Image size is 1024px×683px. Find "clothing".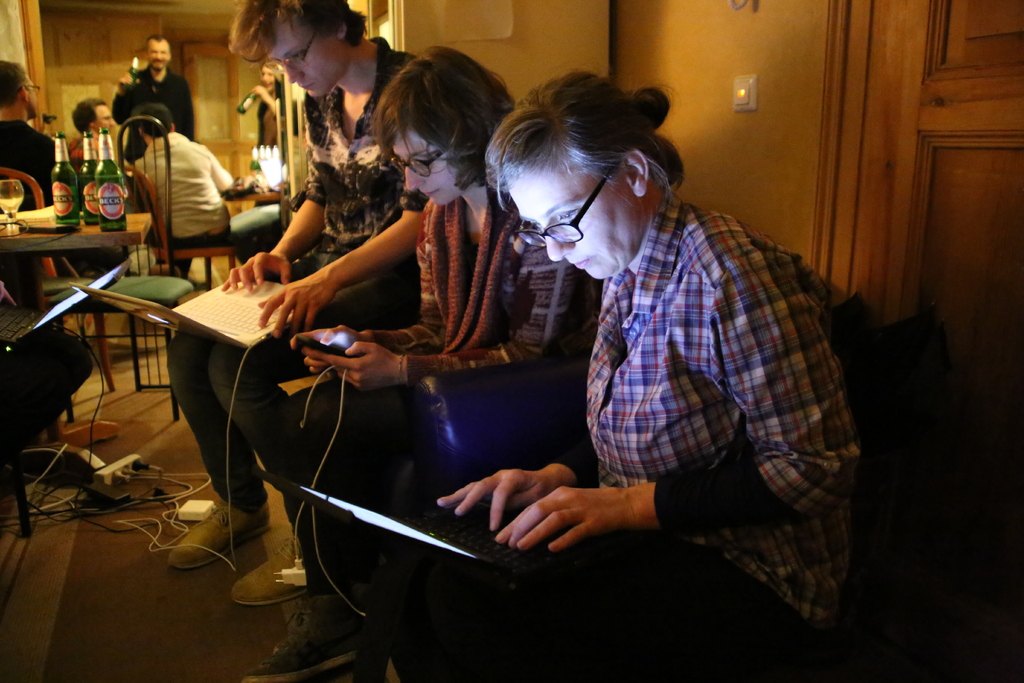
x1=0, y1=115, x2=57, y2=208.
